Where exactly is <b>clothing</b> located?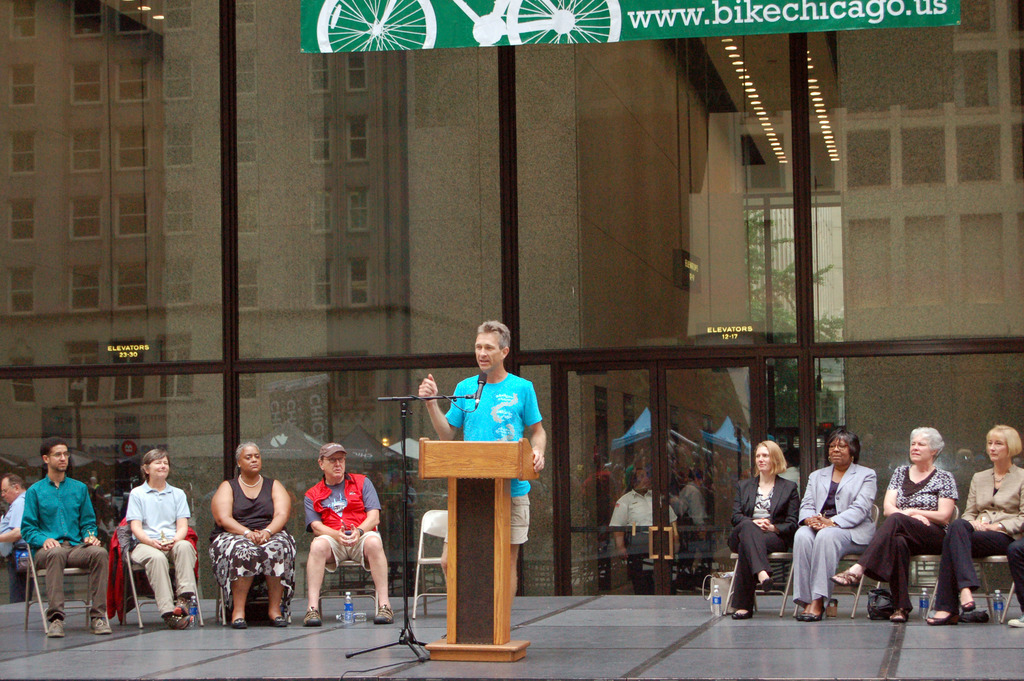
Its bounding box is [left=208, top=472, right=298, bottom=609].
